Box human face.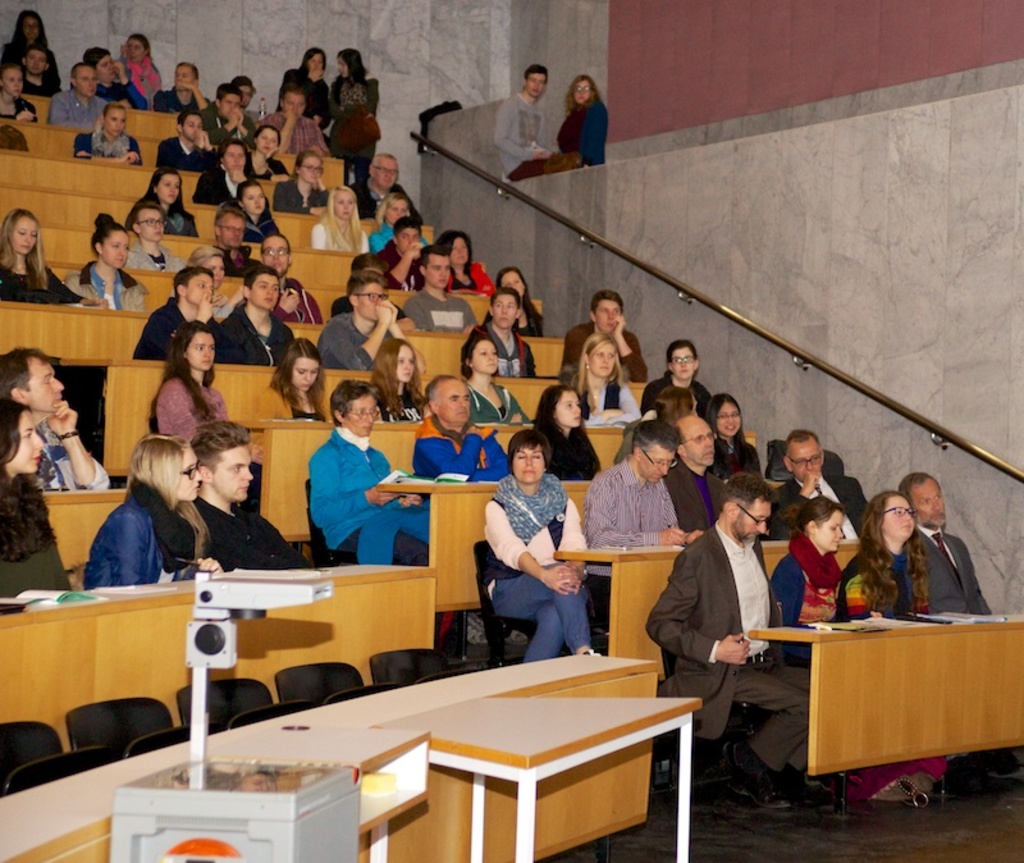
x1=243, y1=186, x2=265, y2=213.
